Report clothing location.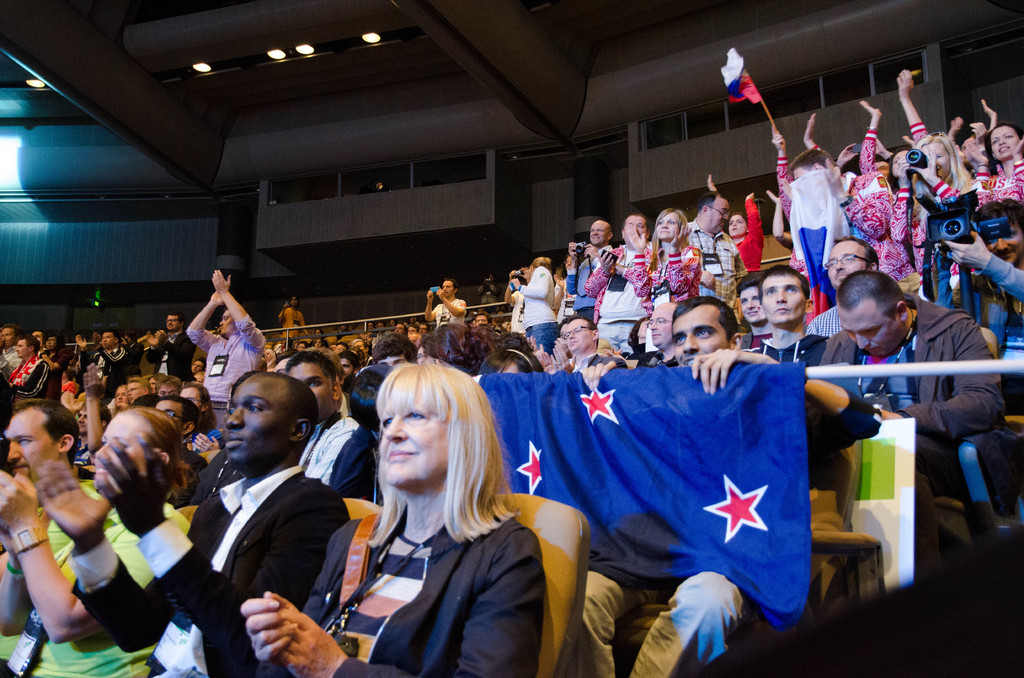
Report: x1=101, y1=345, x2=130, y2=394.
